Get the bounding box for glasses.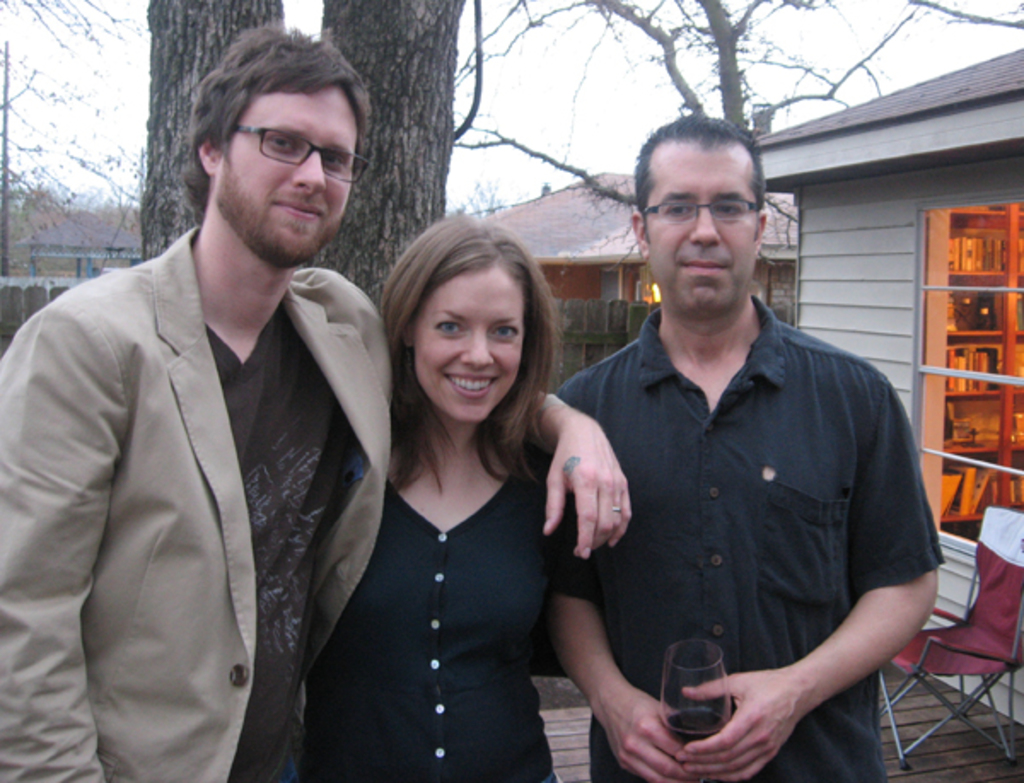
234,125,370,186.
